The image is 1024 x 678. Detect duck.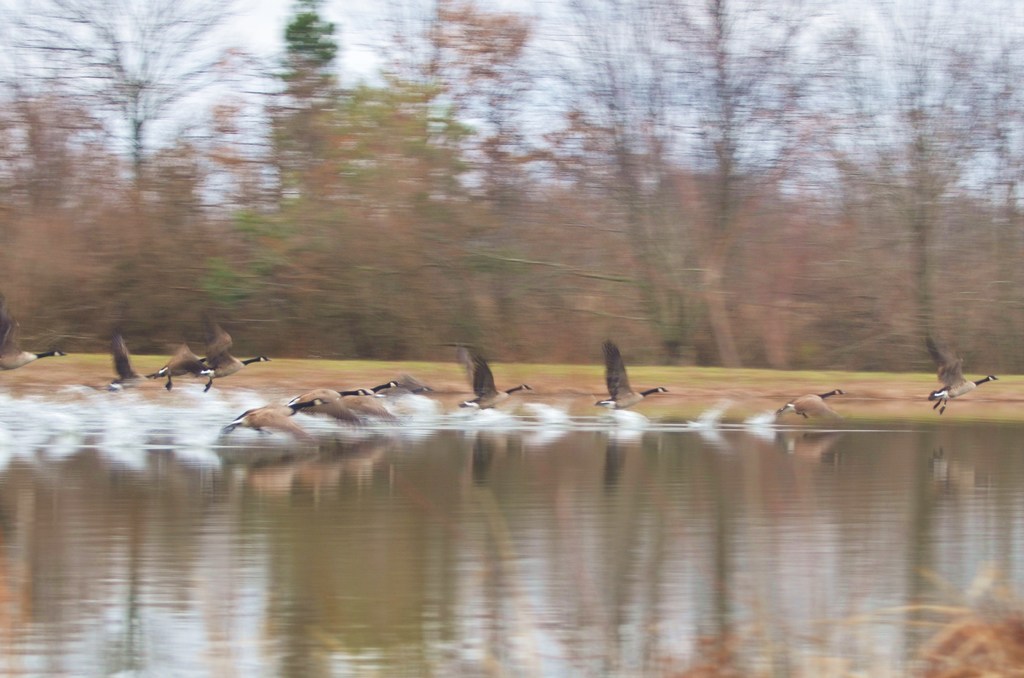
Detection: 205 306 277 391.
